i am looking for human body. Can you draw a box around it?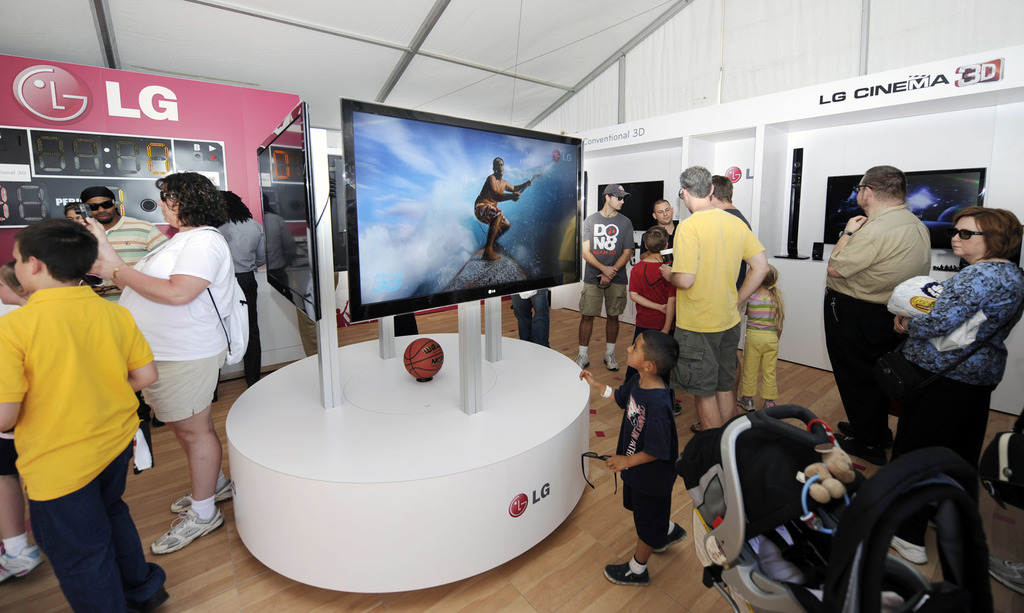
Sure, the bounding box is select_region(826, 165, 929, 466).
